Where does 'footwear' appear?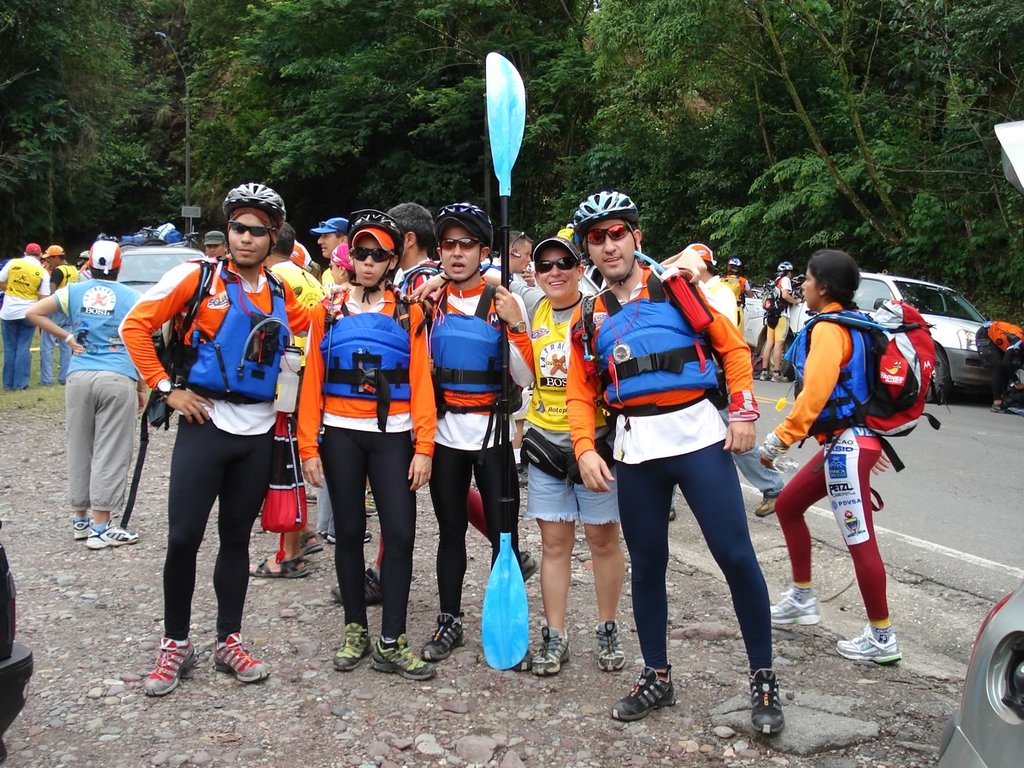
Appears at 332,566,391,611.
